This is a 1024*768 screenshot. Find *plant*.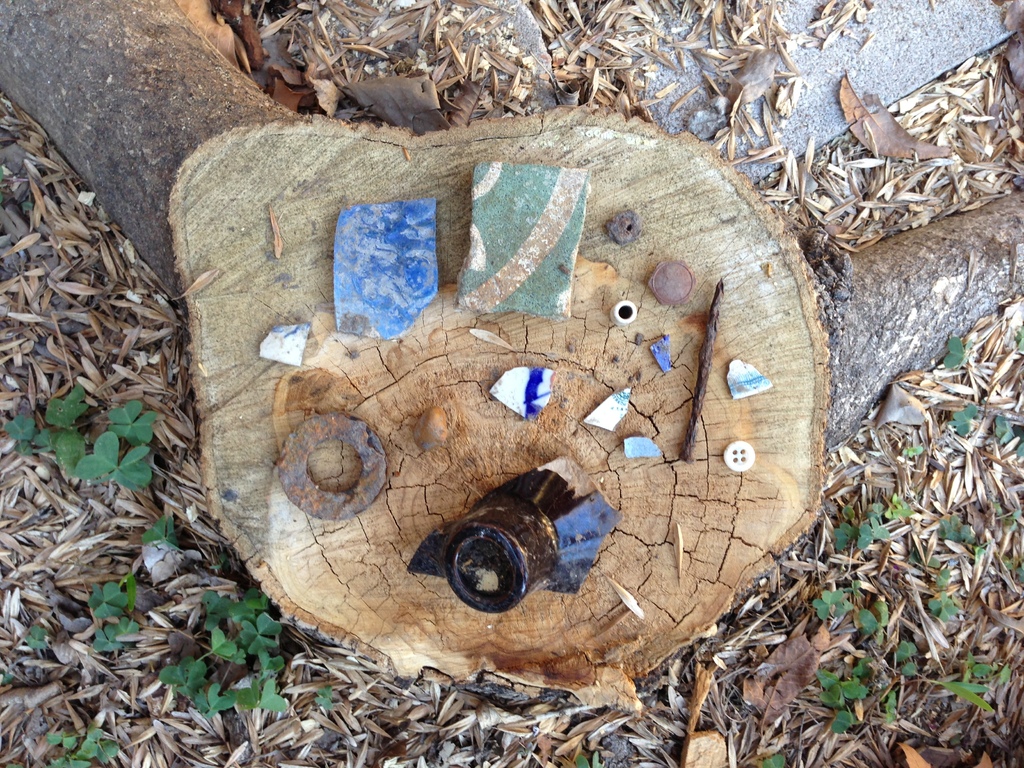
Bounding box: region(991, 408, 1020, 450).
